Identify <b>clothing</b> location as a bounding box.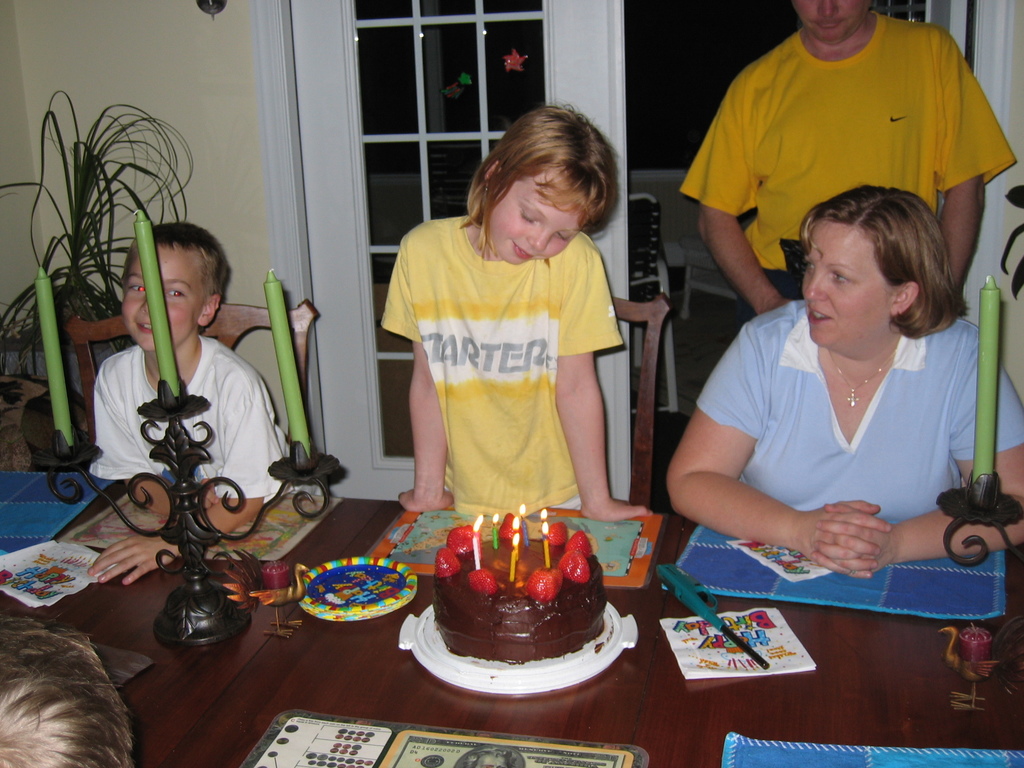
[left=694, top=294, right=1023, bottom=532].
